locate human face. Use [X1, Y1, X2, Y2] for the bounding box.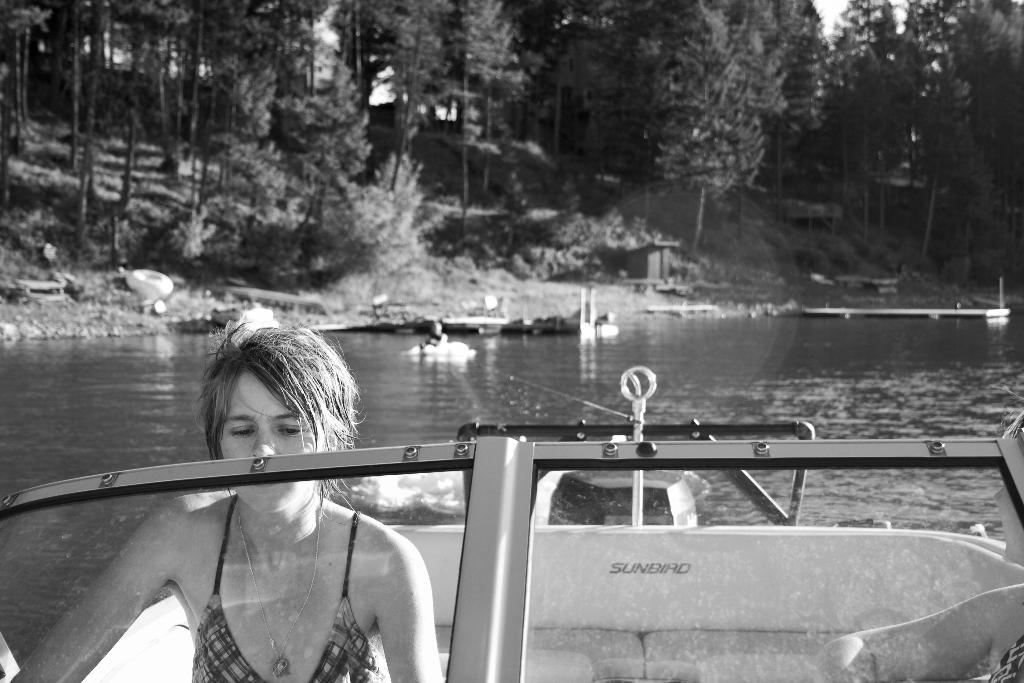
[218, 370, 311, 515].
